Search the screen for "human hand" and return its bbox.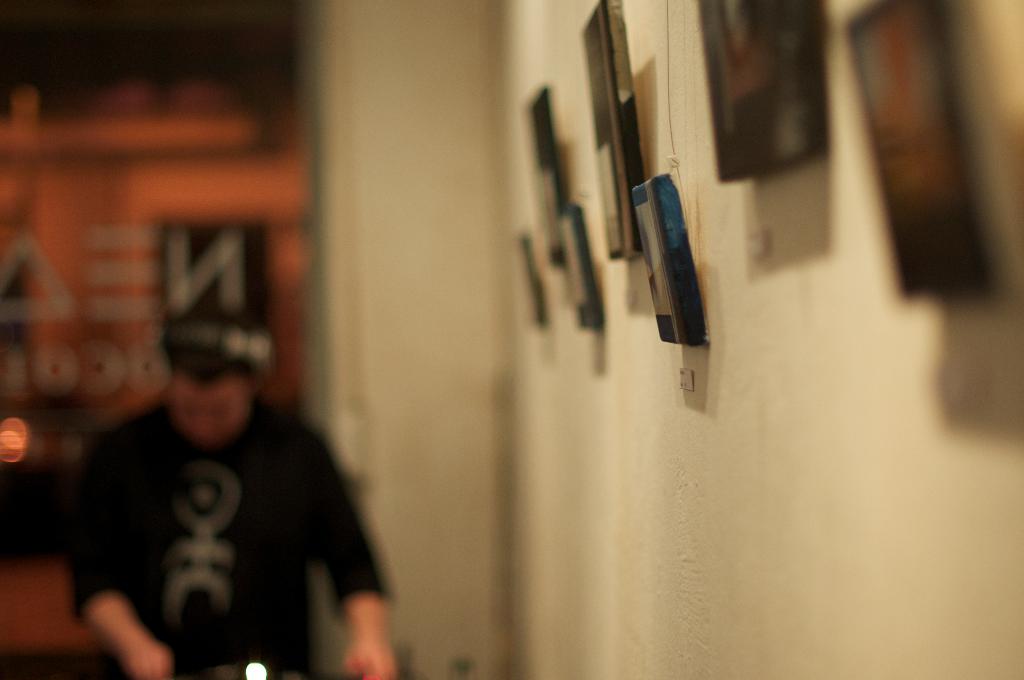
Found: <box>339,638,400,679</box>.
